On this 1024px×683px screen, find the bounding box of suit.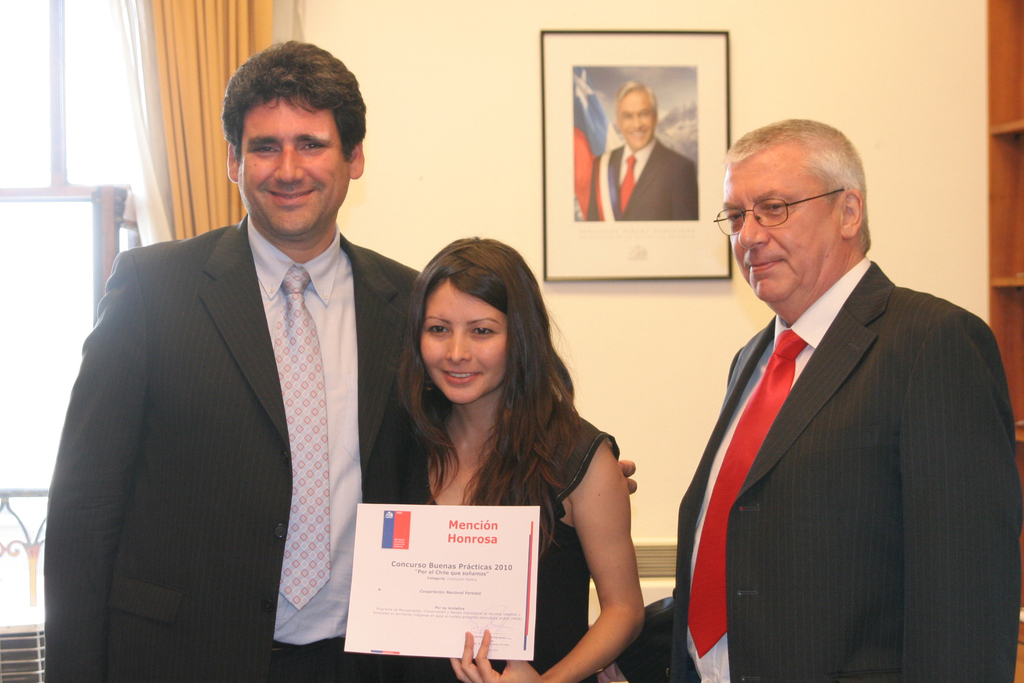
Bounding box: x1=583, y1=139, x2=703, y2=229.
